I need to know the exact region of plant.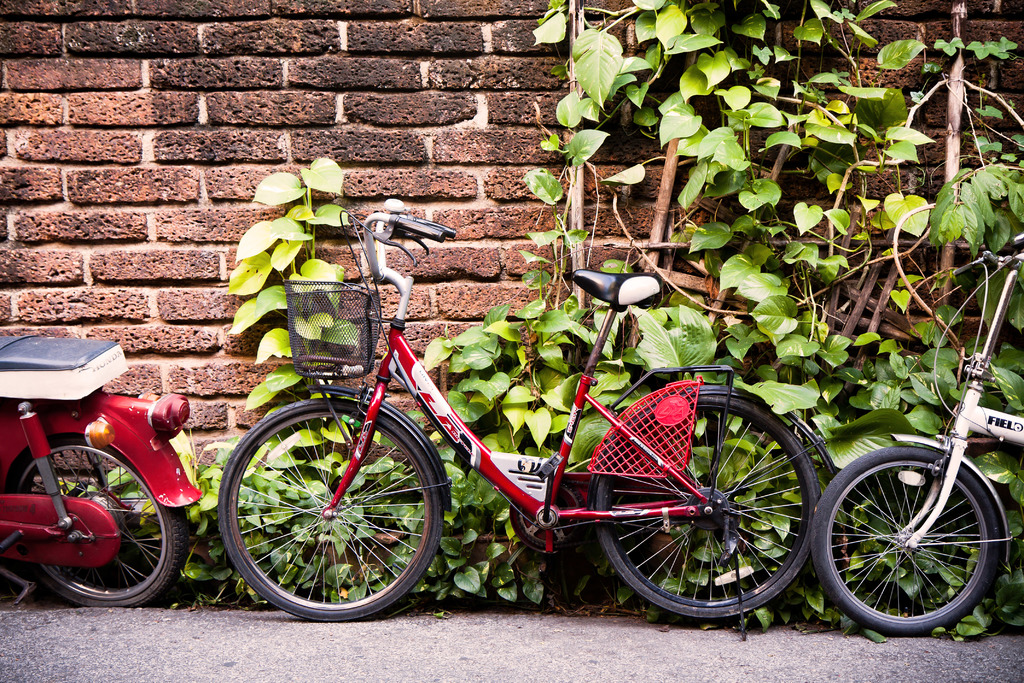
Region: {"x1": 223, "y1": 154, "x2": 353, "y2": 481}.
